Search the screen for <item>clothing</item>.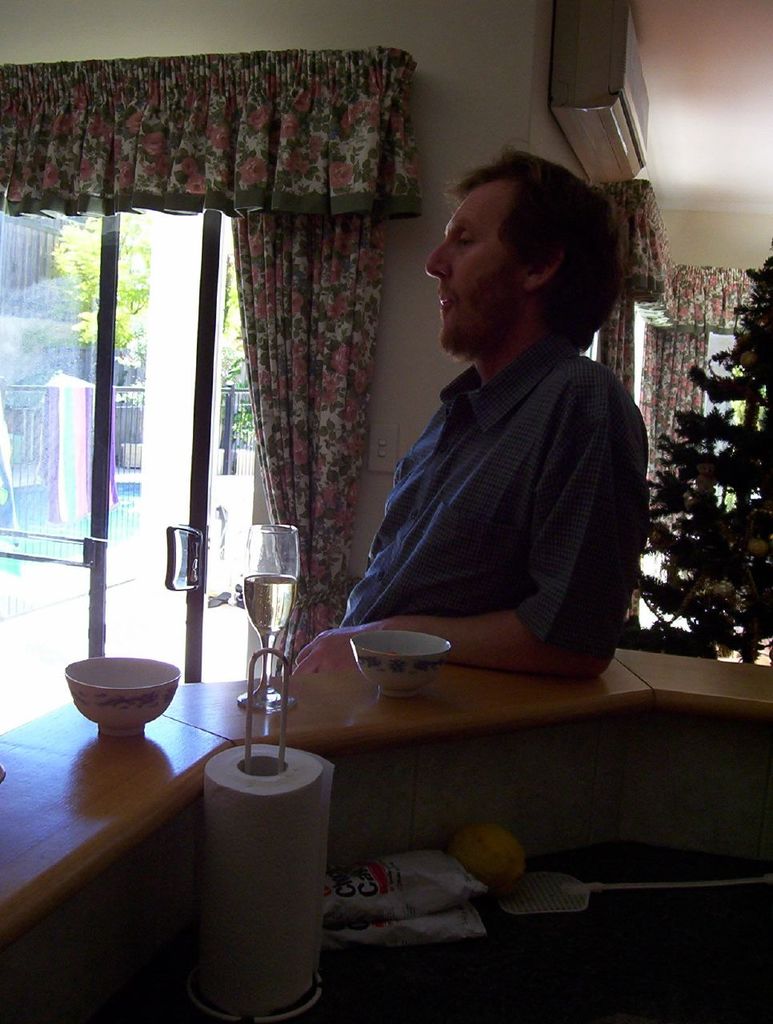
Found at 340,326,648,658.
